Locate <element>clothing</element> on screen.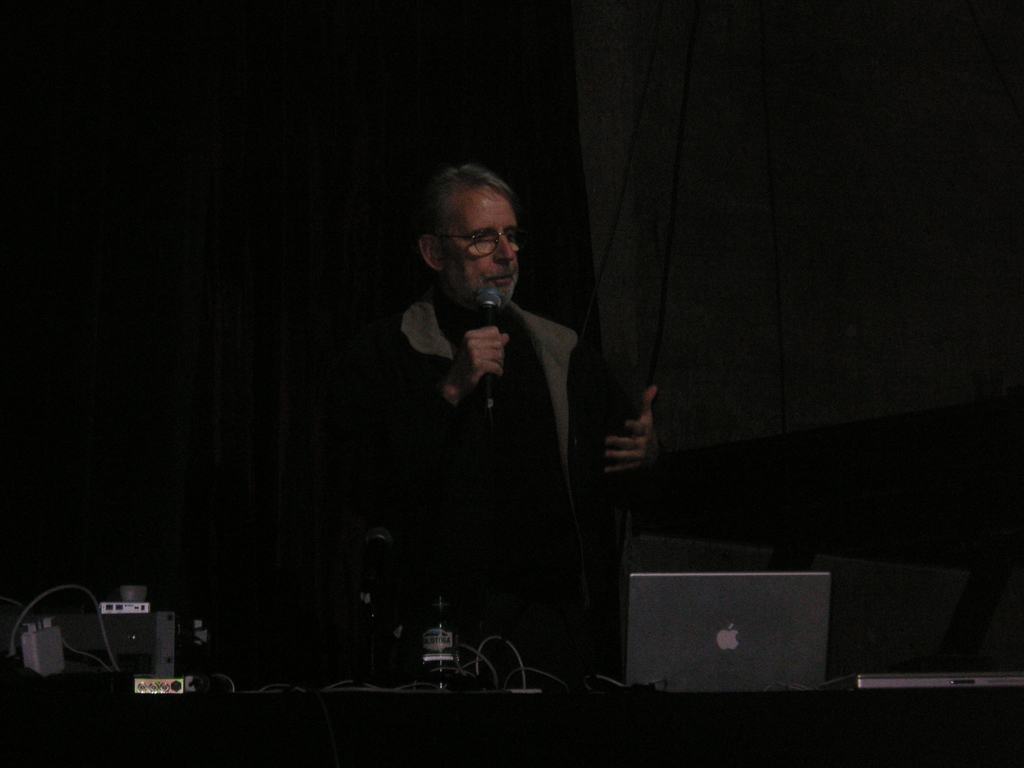
On screen at <region>388, 239, 595, 566</region>.
